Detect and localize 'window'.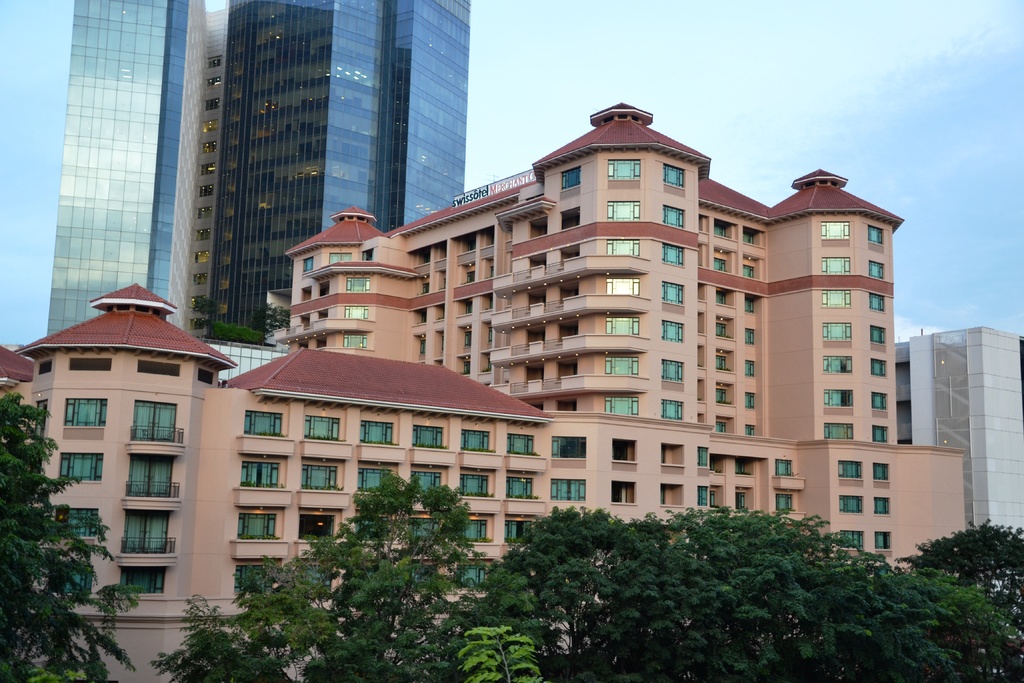
Localized at (left=608, top=201, right=639, bottom=222).
